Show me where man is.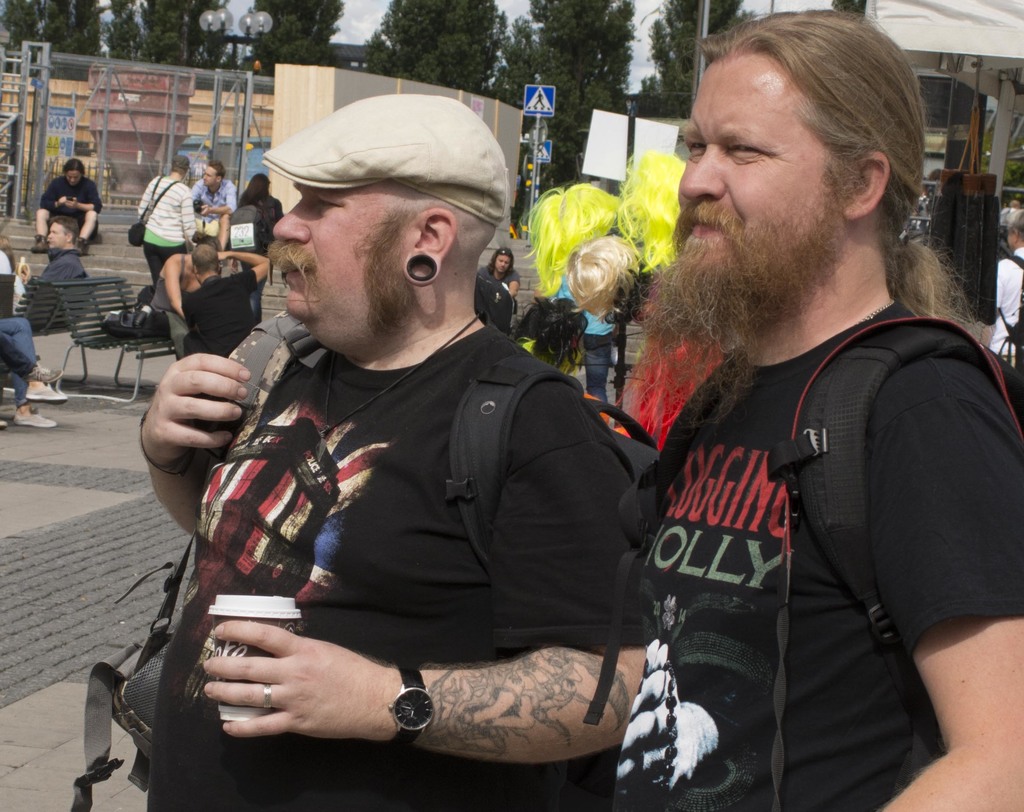
man is at Rect(141, 93, 638, 811).
